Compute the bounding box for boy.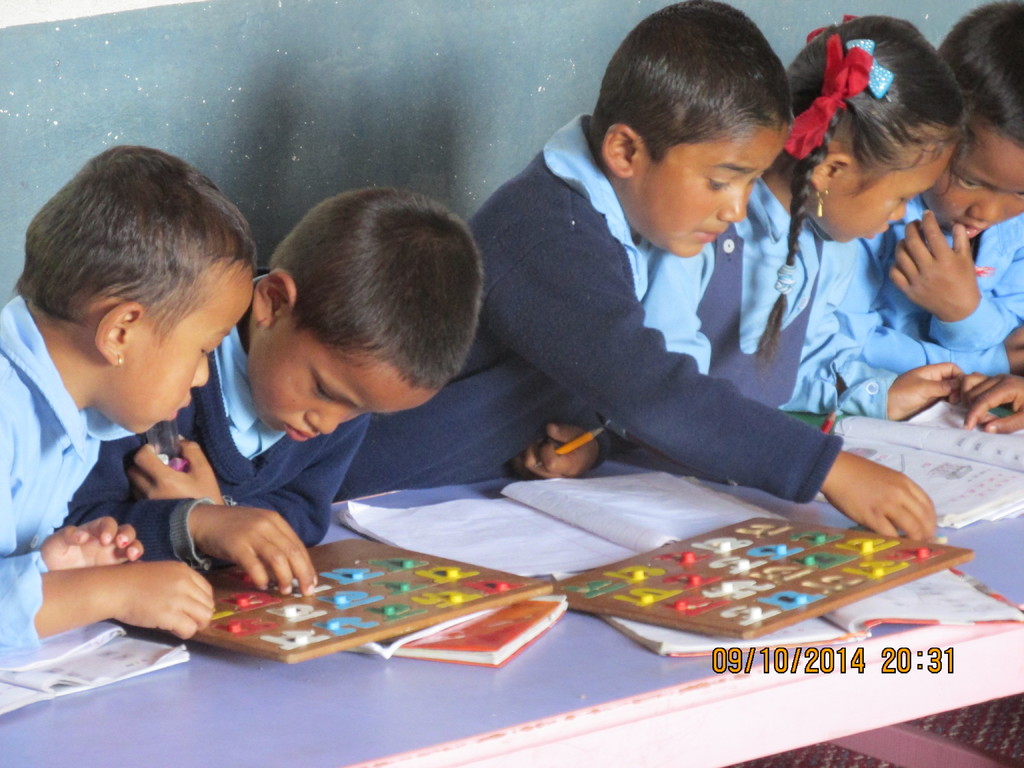
<box>333,1,938,543</box>.
